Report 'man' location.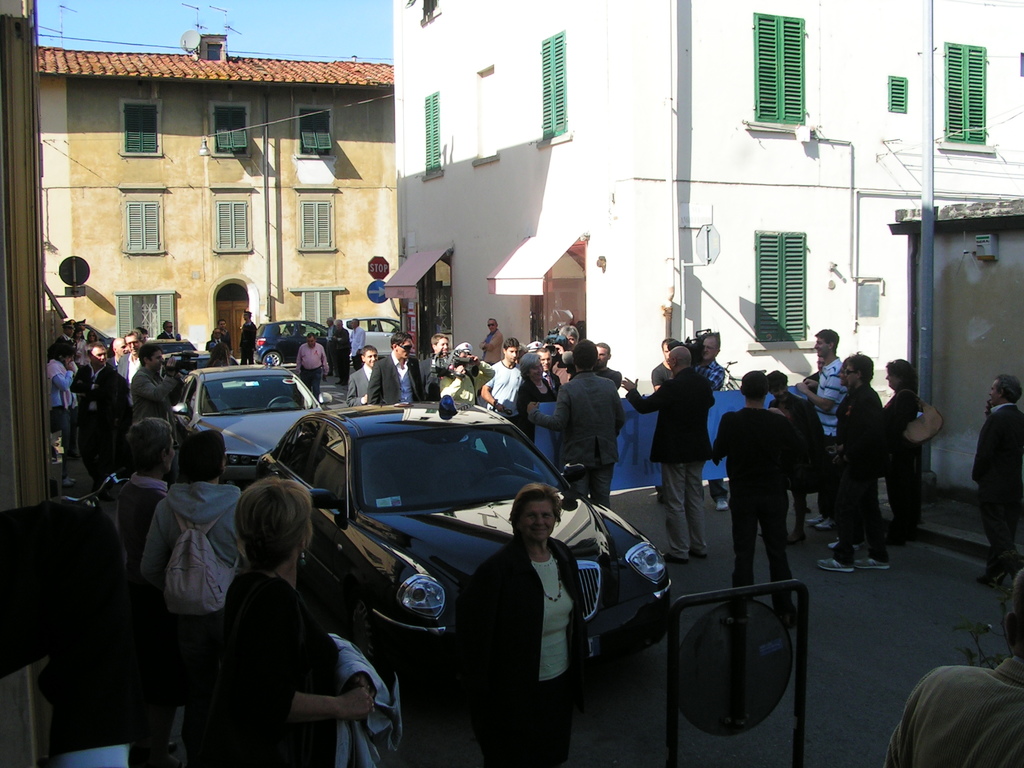
Report: bbox=[204, 329, 225, 346].
